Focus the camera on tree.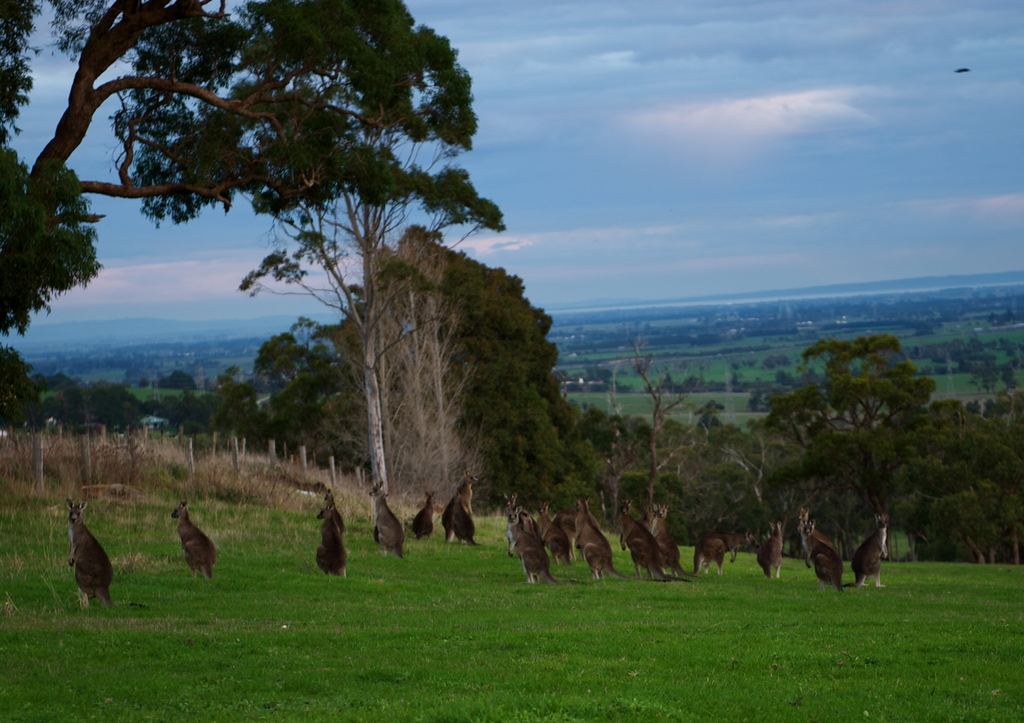
Focus region: box=[236, 145, 504, 494].
